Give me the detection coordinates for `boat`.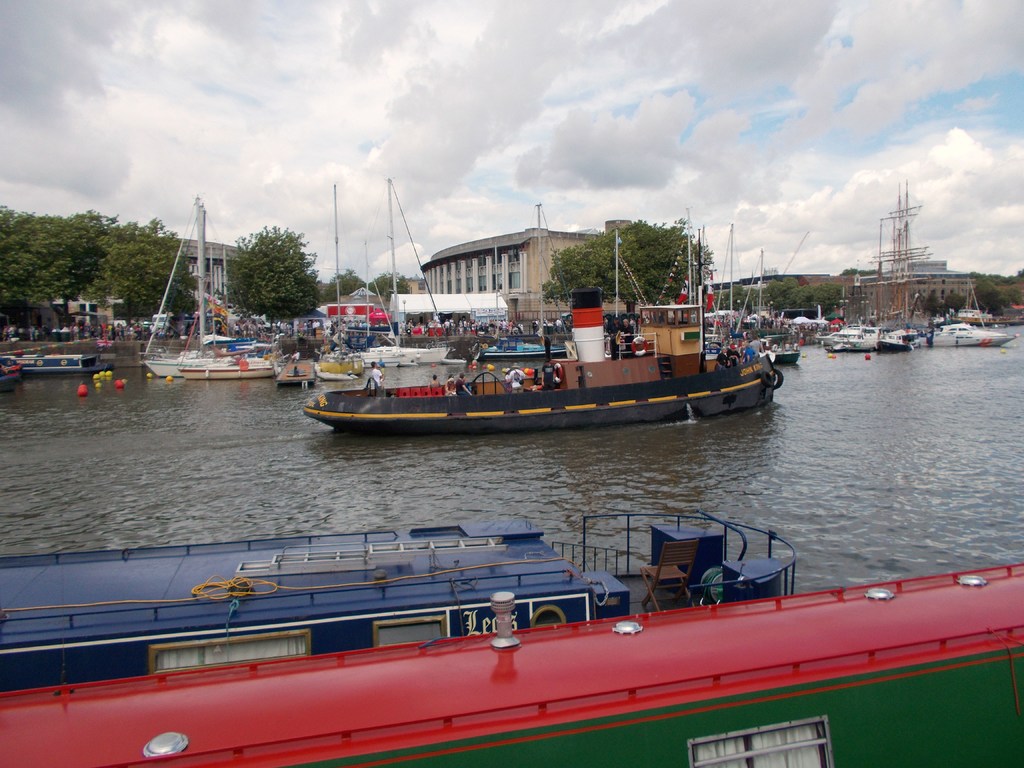
[306, 212, 772, 441].
